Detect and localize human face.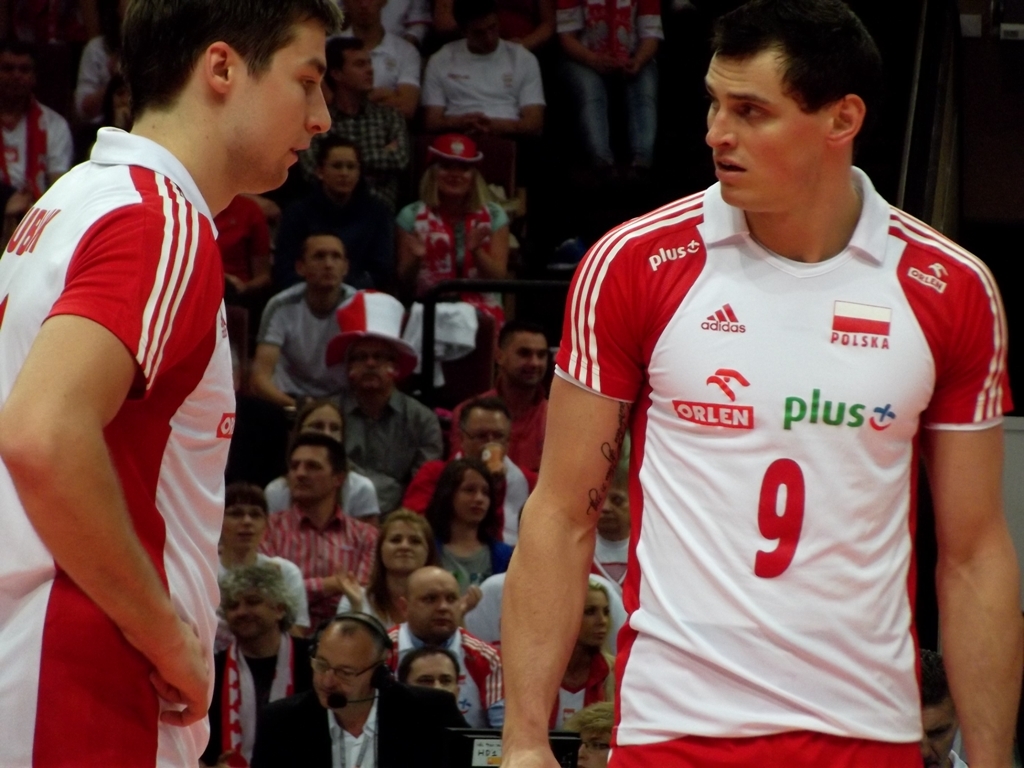
Localized at locate(694, 46, 830, 214).
